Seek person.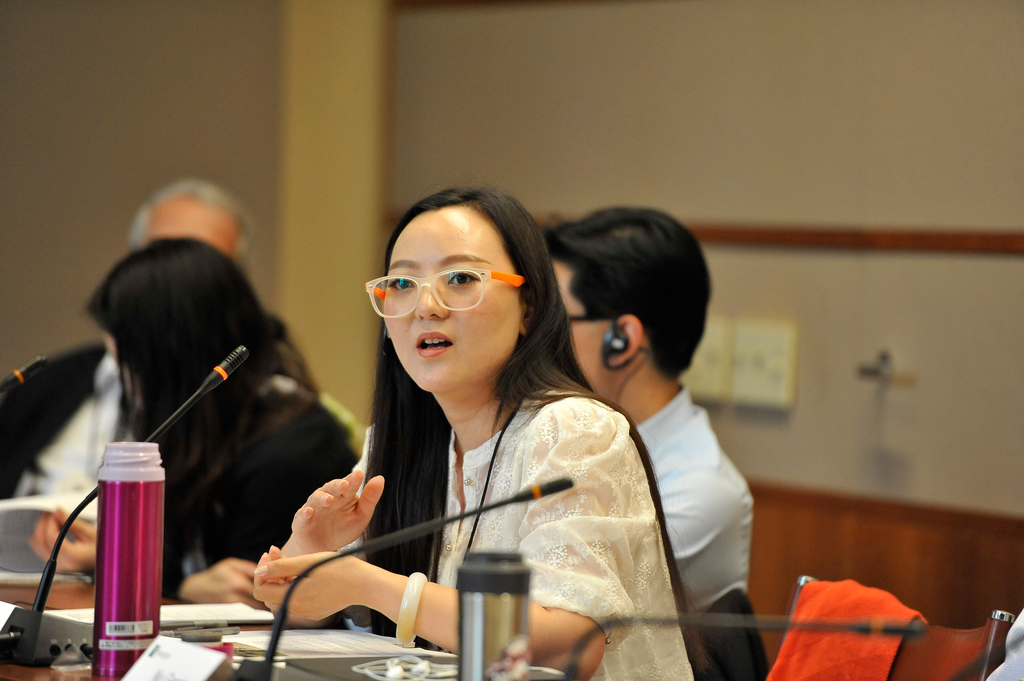
bbox=[261, 246, 668, 674].
